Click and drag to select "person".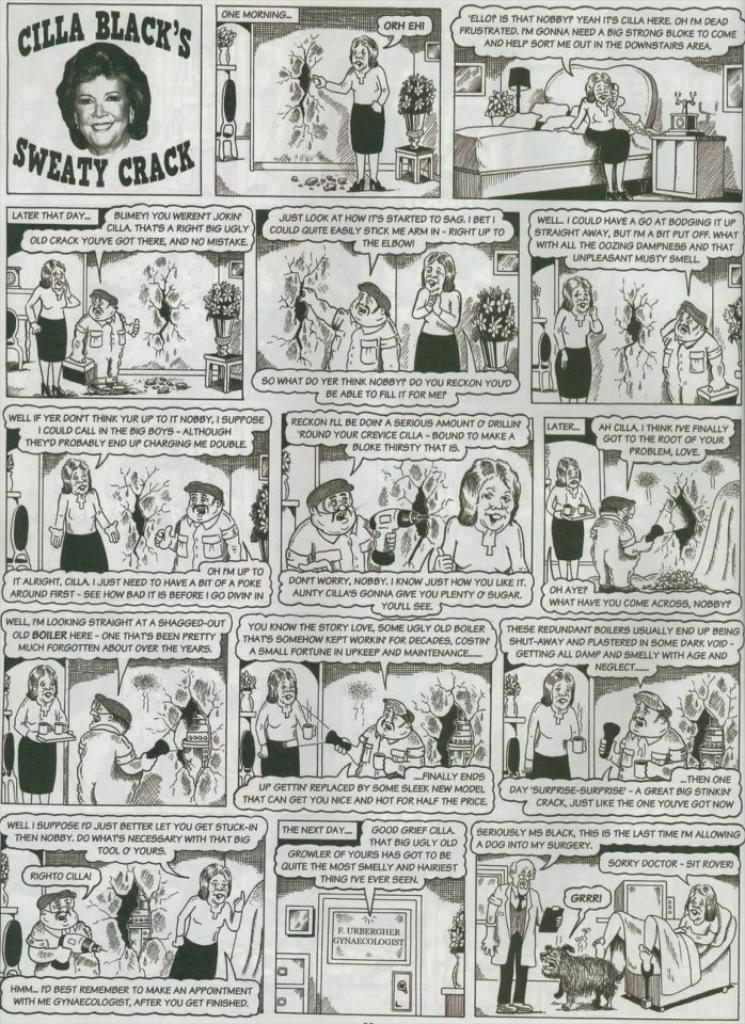
Selection: pyautogui.locateOnScreen(433, 458, 529, 575).
